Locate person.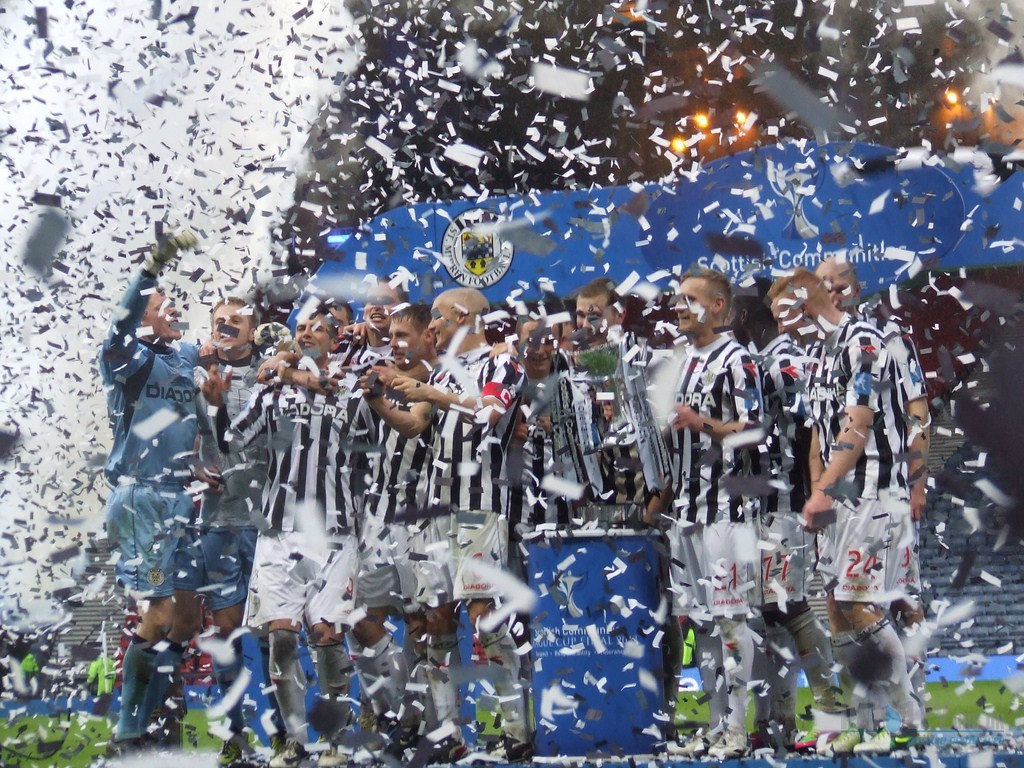
Bounding box: 99 264 240 698.
